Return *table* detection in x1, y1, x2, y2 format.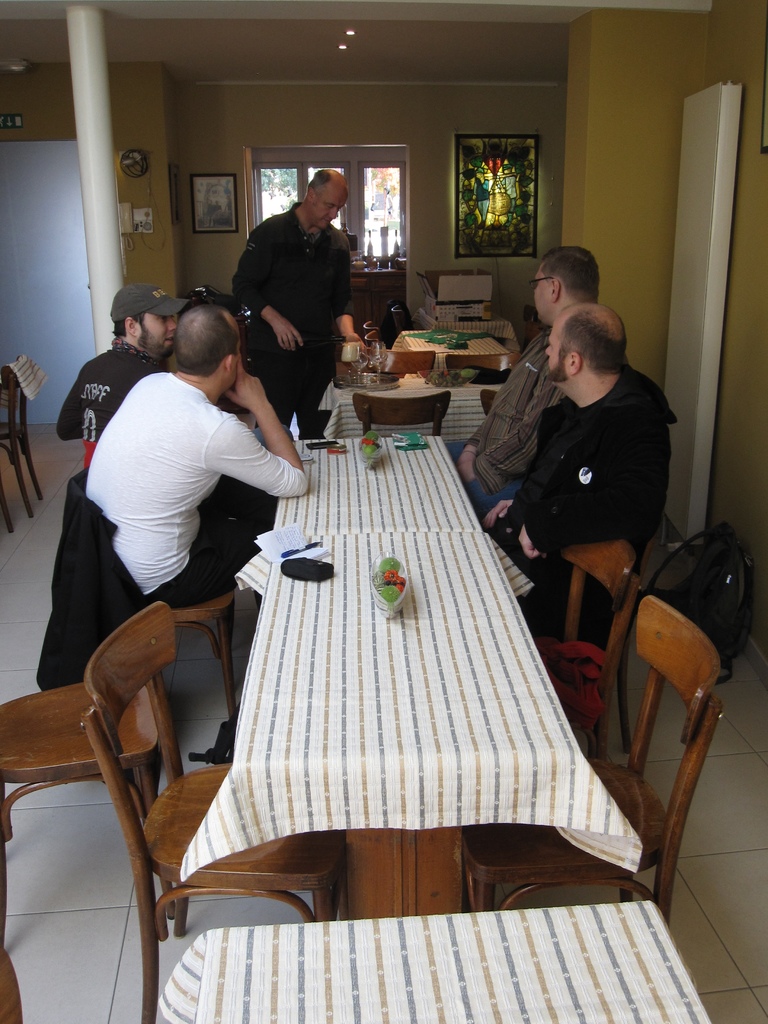
180, 431, 638, 881.
